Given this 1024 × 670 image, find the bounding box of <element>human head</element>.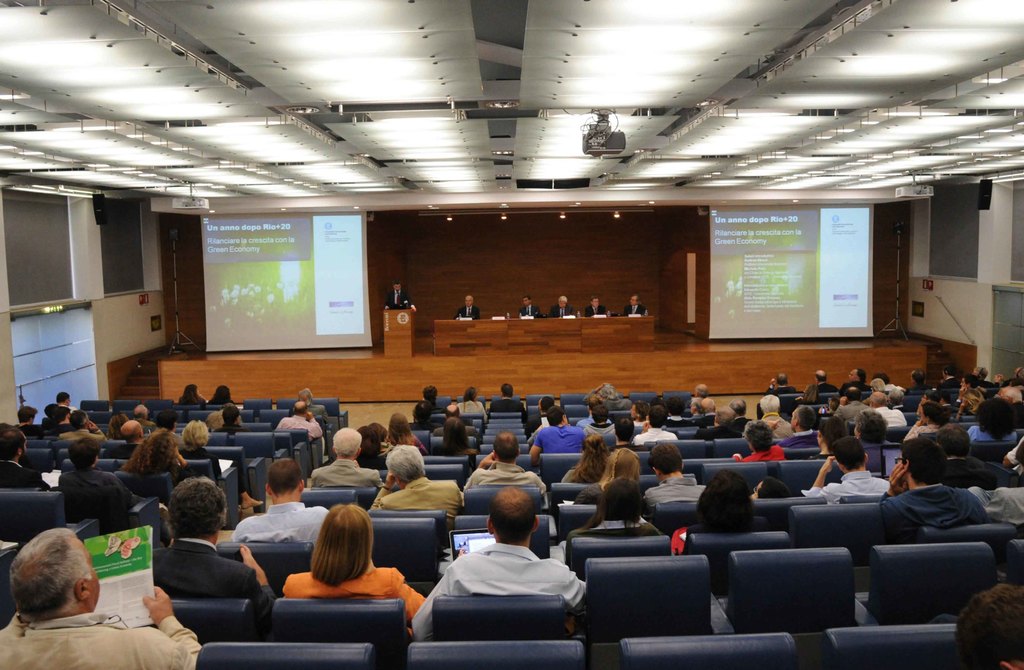
bbox(500, 384, 513, 401).
